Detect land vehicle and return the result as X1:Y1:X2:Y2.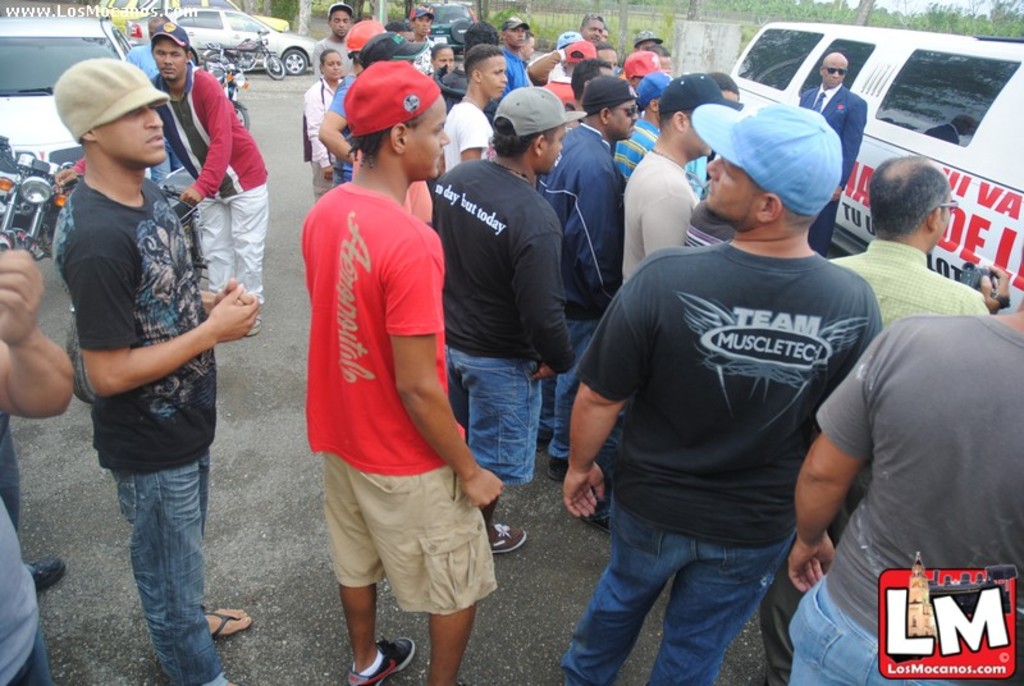
206:63:250:133.
